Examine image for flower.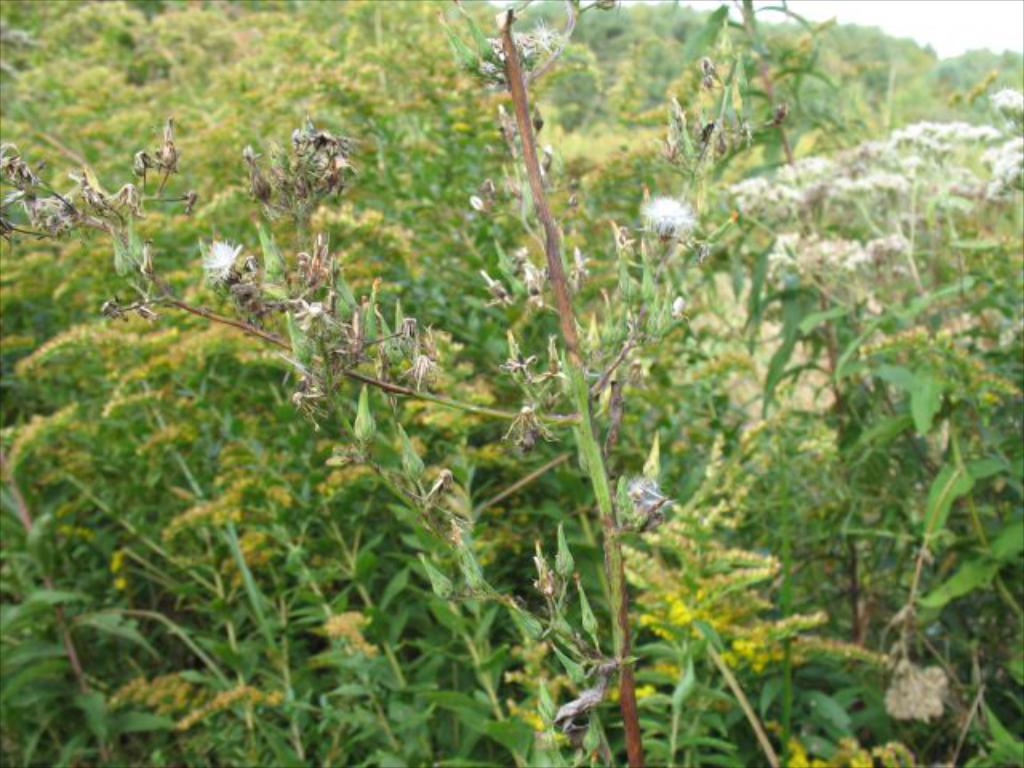
Examination result: left=653, top=195, right=688, bottom=243.
